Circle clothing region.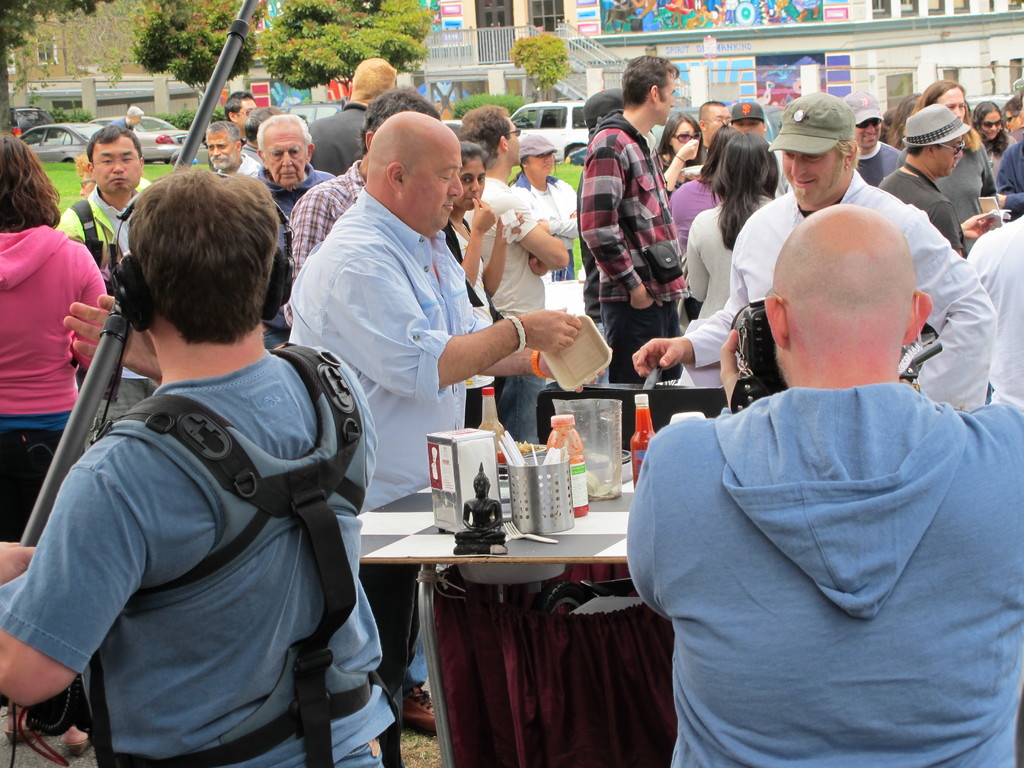
Region: [x1=723, y1=0, x2=736, y2=22].
